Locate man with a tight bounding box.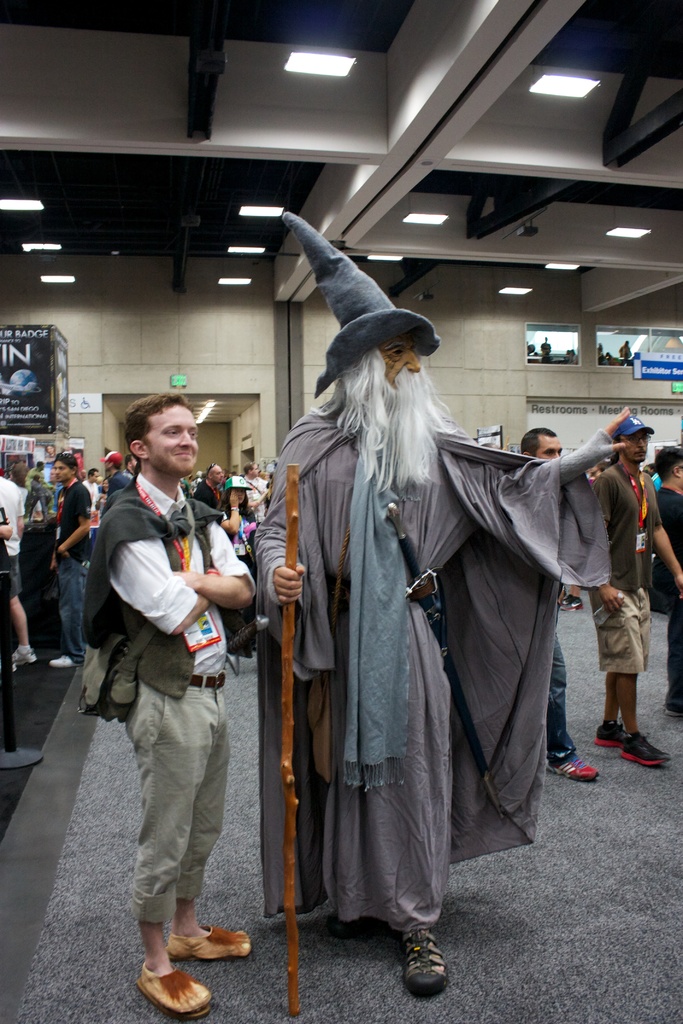
[516, 427, 583, 782].
